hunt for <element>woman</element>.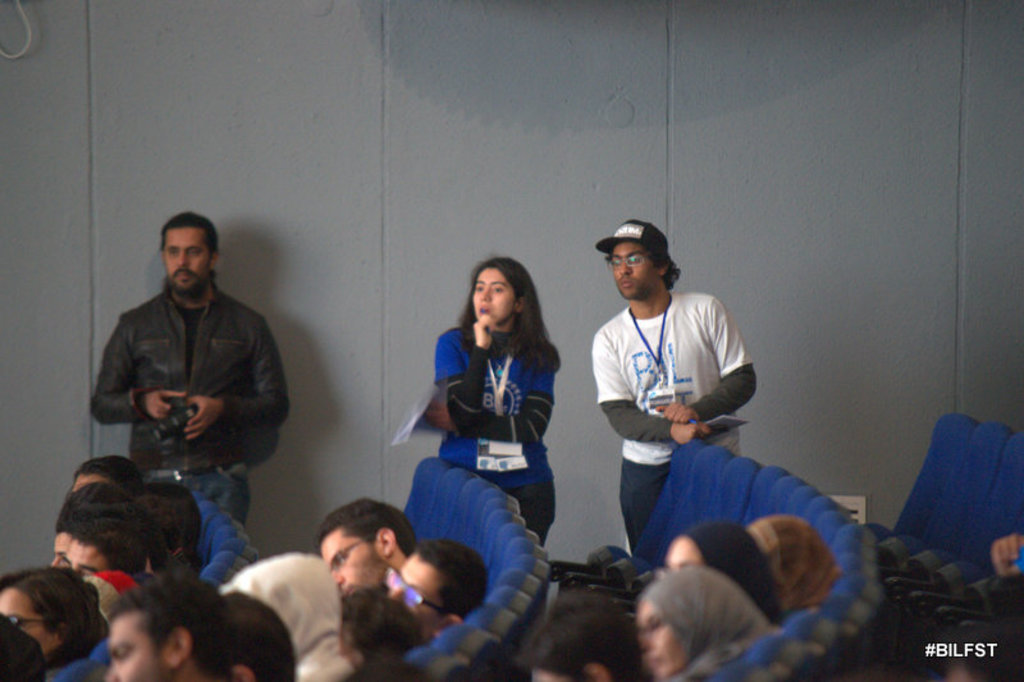
Hunted down at select_region(745, 512, 849, 621).
